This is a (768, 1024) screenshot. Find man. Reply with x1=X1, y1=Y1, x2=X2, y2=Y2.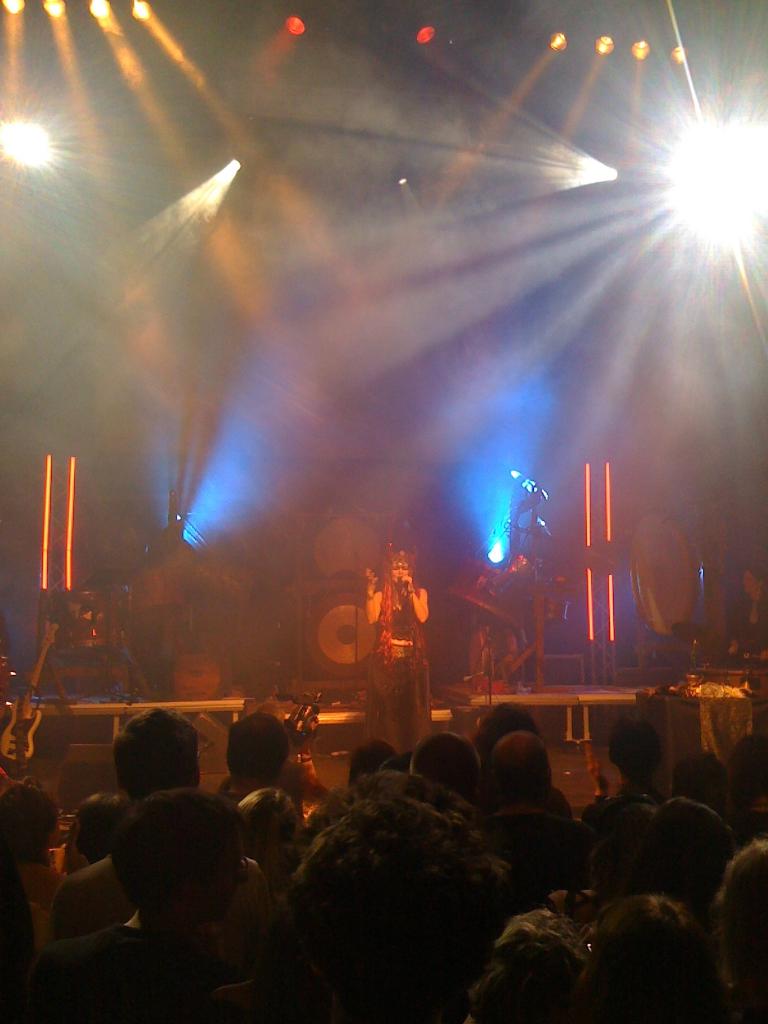
x1=475, y1=725, x2=580, y2=904.
